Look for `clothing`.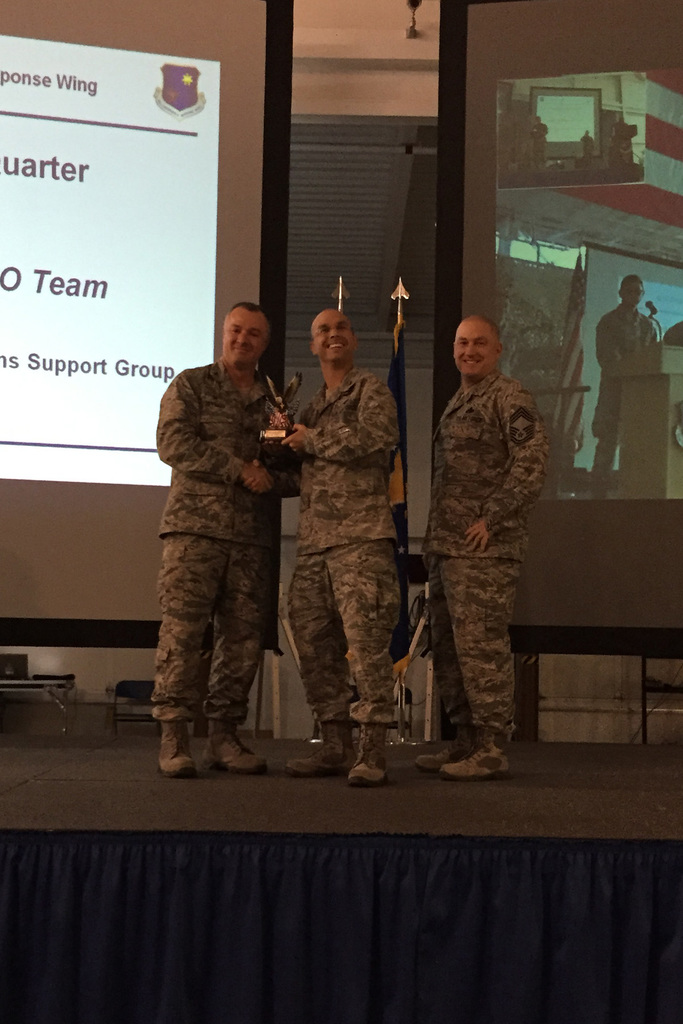
Found: 145 362 280 743.
